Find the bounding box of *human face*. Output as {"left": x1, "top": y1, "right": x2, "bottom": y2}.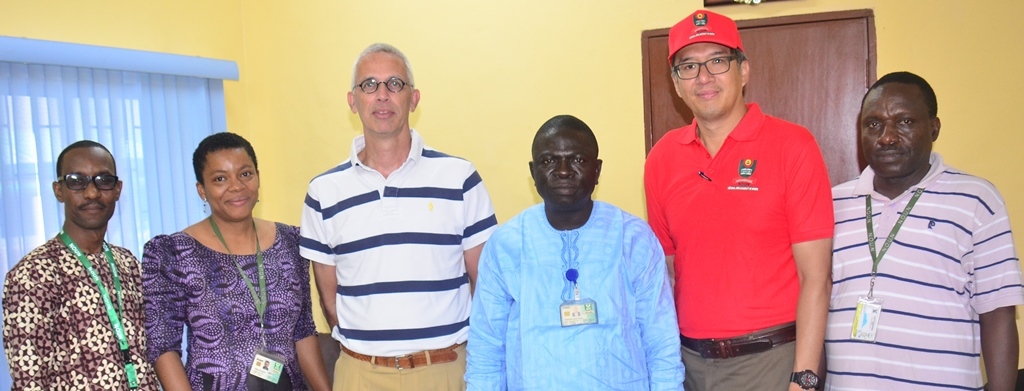
{"left": 61, "top": 148, "right": 118, "bottom": 227}.
